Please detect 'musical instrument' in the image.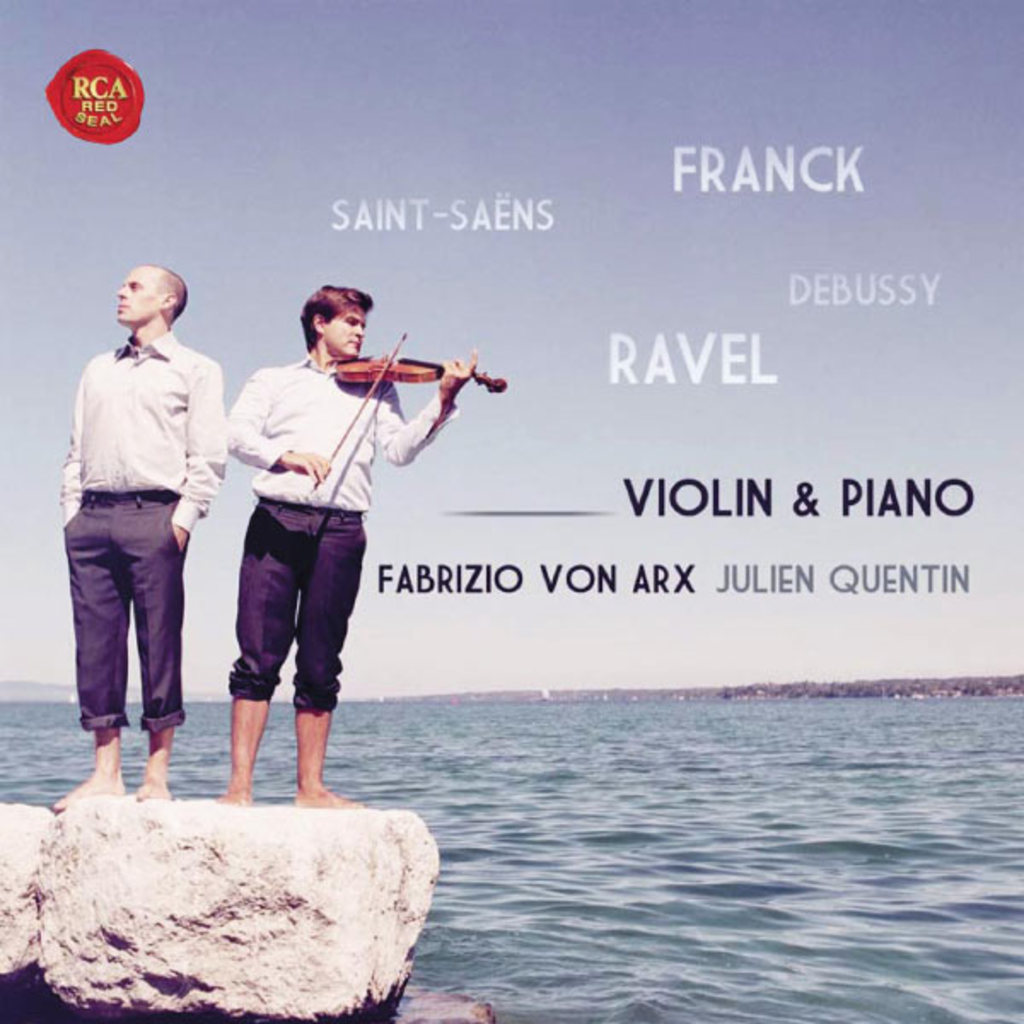
{"x1": 304, "y1": 328, "x2": 514, "y2": 493}.
